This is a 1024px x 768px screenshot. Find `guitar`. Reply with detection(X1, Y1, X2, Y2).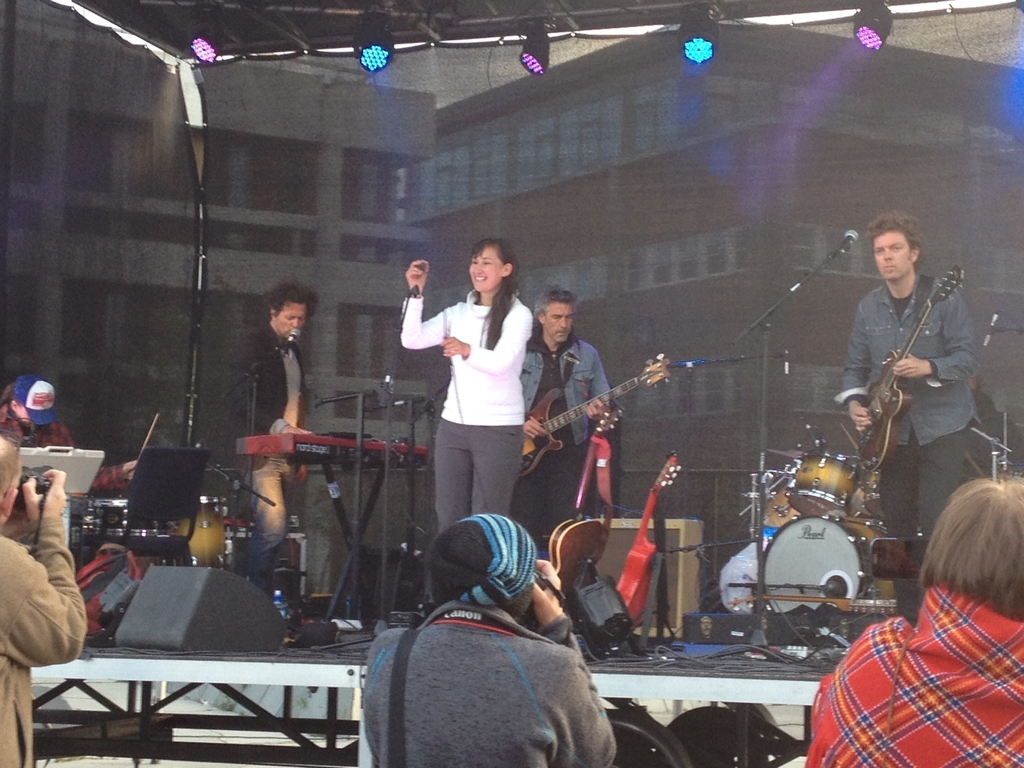
detection(550, 397, 613, 609).
